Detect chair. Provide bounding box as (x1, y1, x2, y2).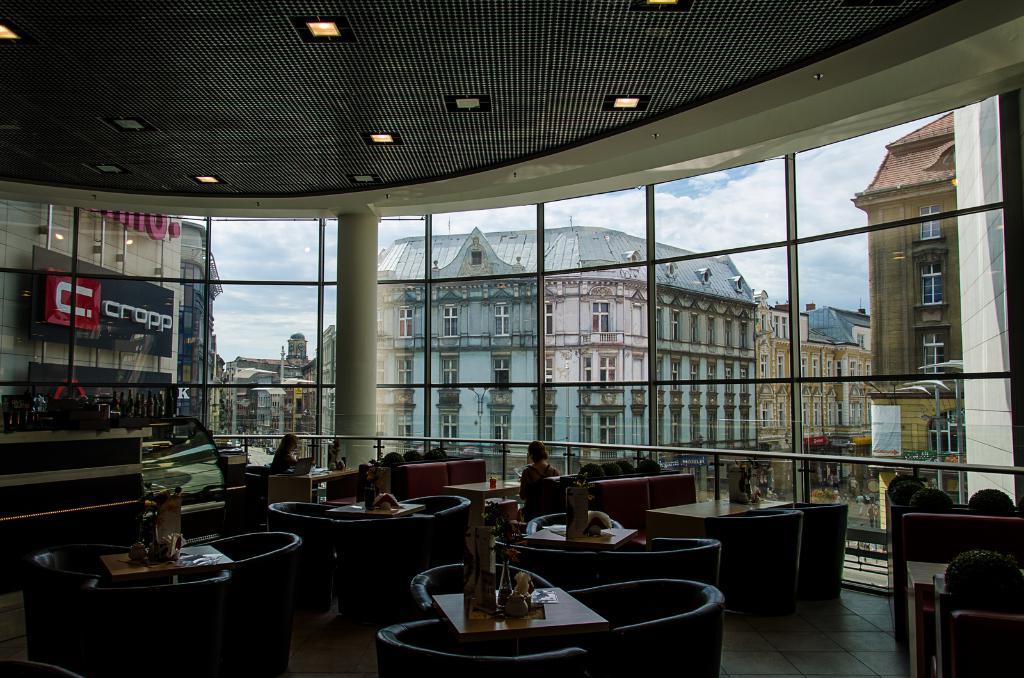
(902, 512, 1023, 677).
